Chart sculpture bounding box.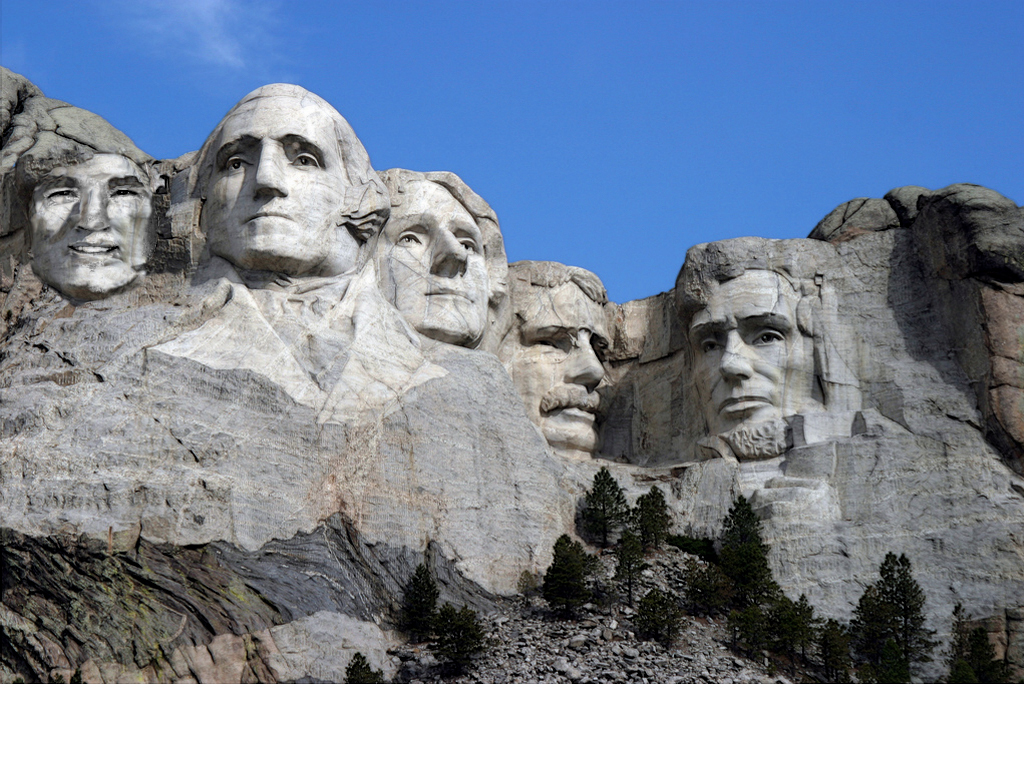
Charted: BBox(180, 69, 397, 280).
